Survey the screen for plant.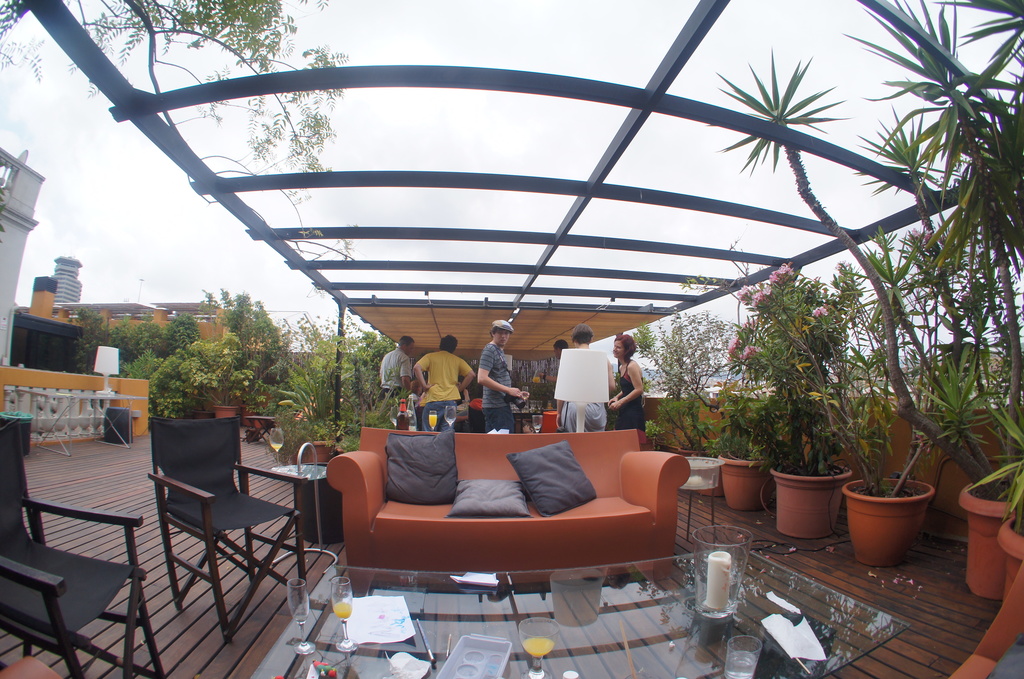
Survey found: {"x1": 265, "y1": 410, "x2": 308, "y2": 468}.
